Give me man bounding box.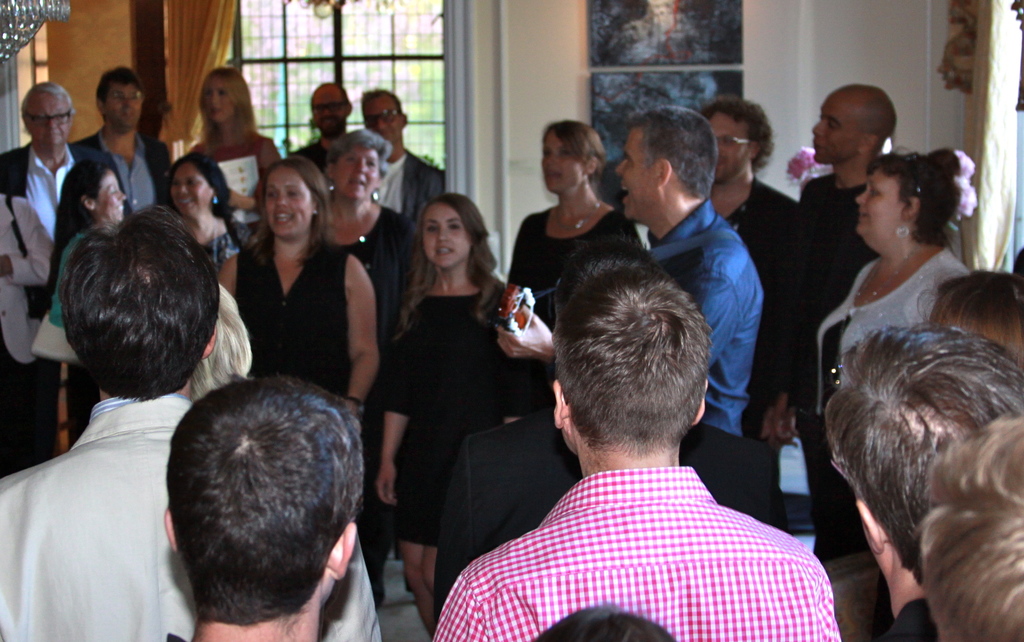
left=696, top=104, right=794, bottom=322.
